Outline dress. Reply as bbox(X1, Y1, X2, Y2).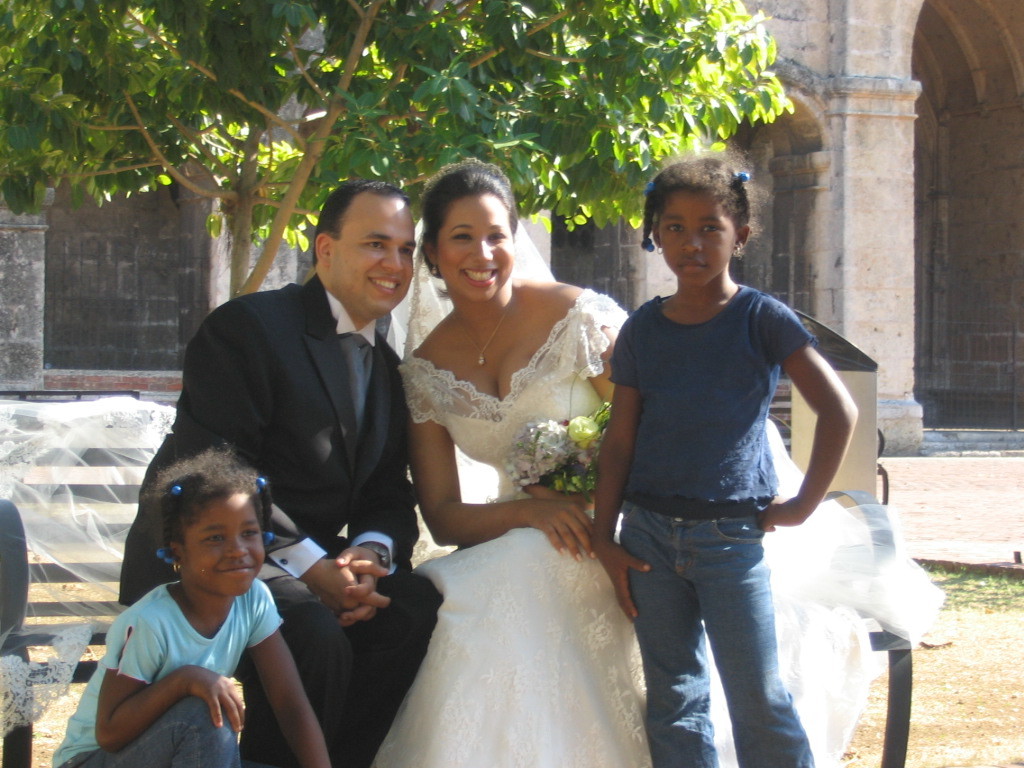
bbox(372, 287, 944, 767).
